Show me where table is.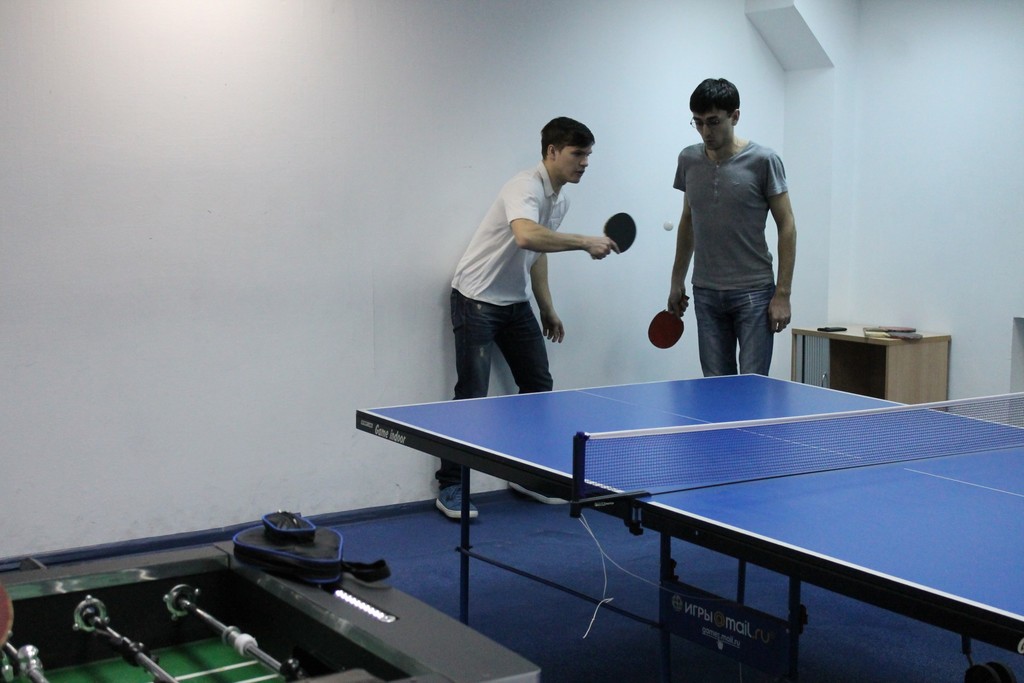
table is at {"x1": 346, "y1": 355, "x2": 998, "y2": 633}.
